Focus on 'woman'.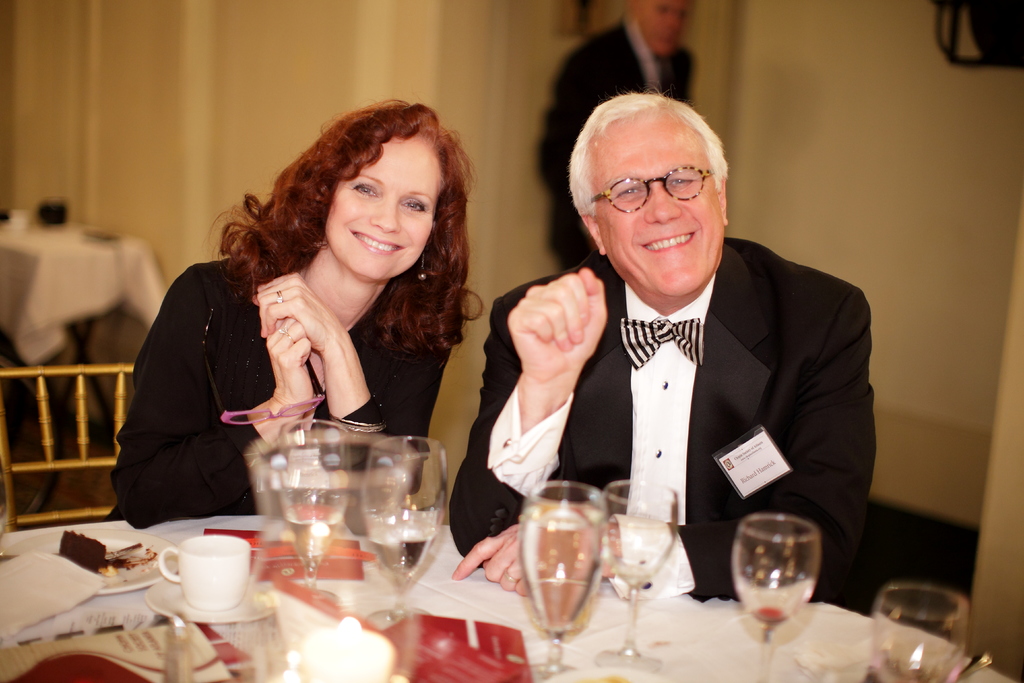
Focused at <box>108,104,488,522</box>.
